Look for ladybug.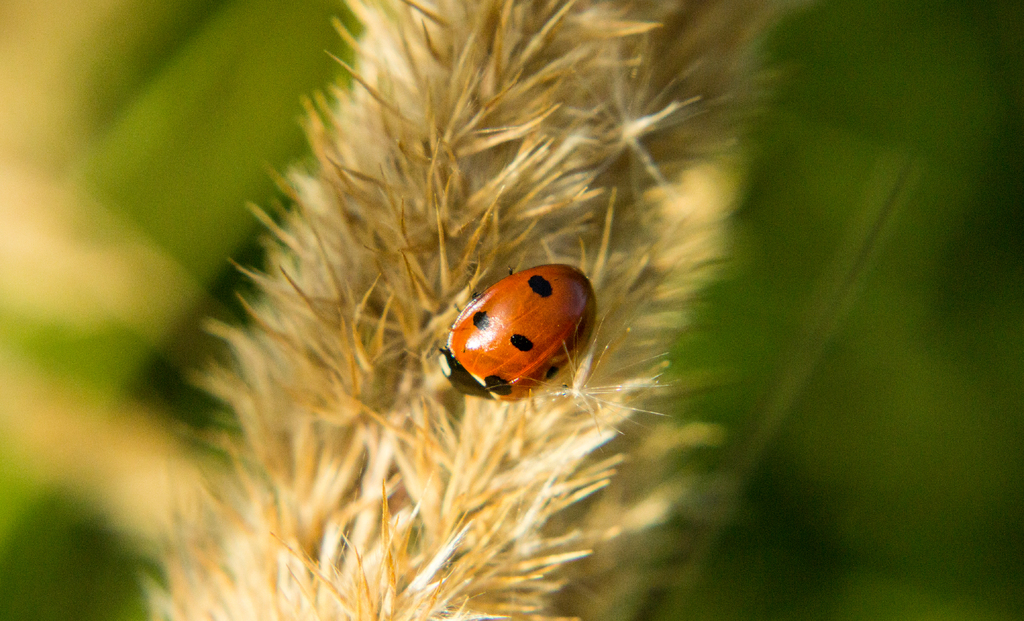
Found: [left=444, top=261, right=598, bottom=402].
